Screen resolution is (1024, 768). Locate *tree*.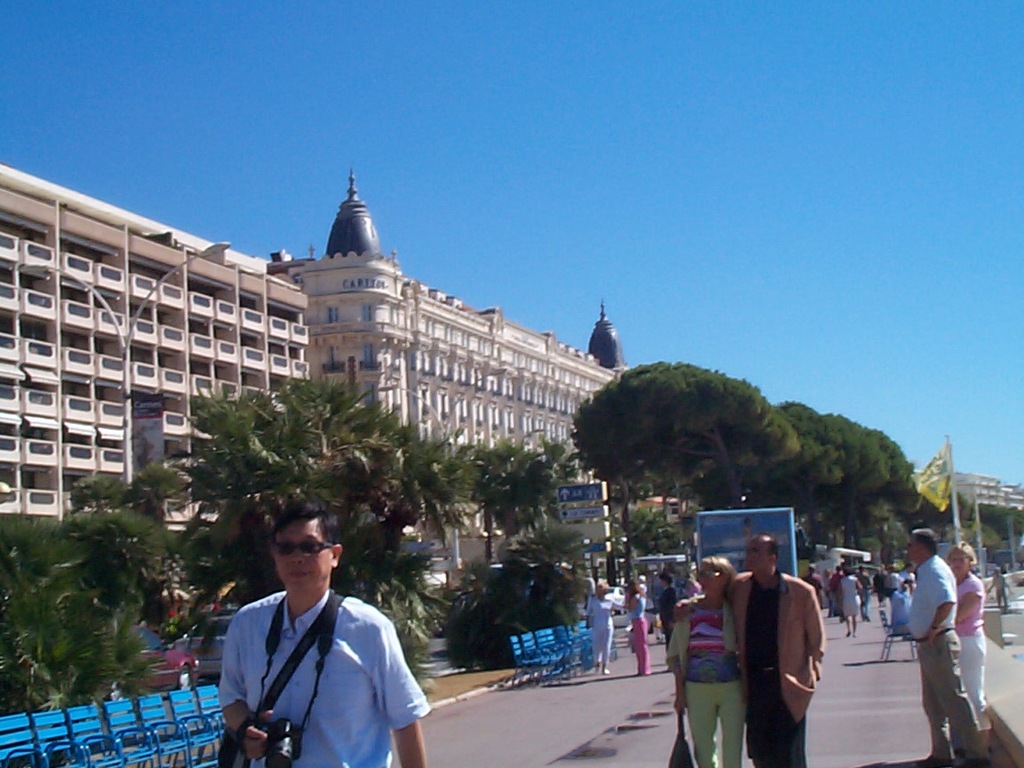
Rect(770, 399, 926, 522).
